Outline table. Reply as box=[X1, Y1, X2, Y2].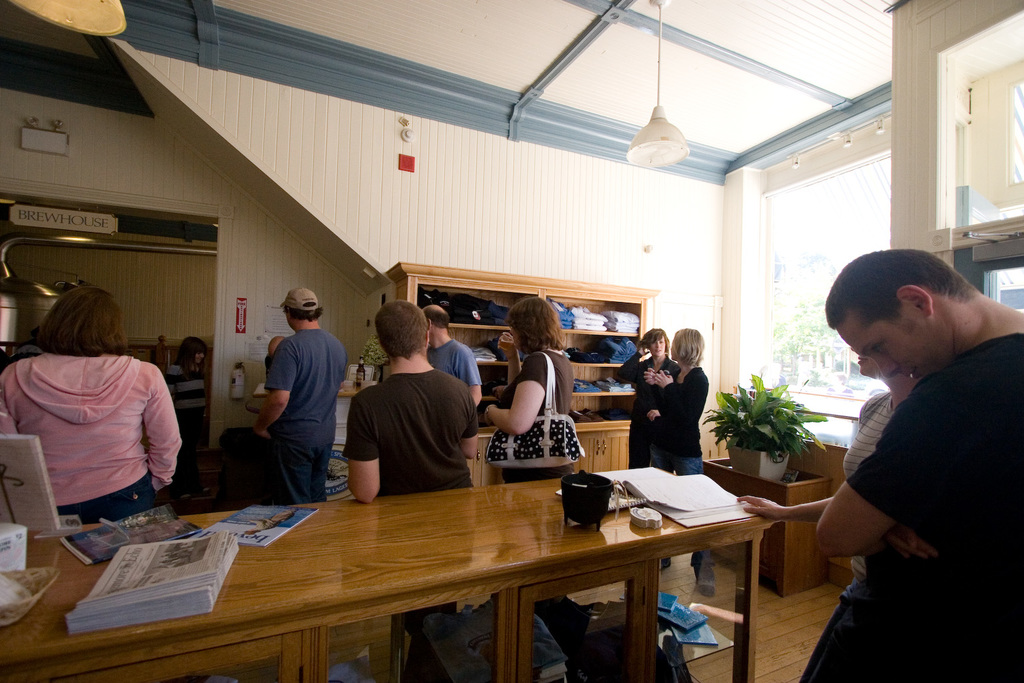
box=[0, 453, 781, 679].
